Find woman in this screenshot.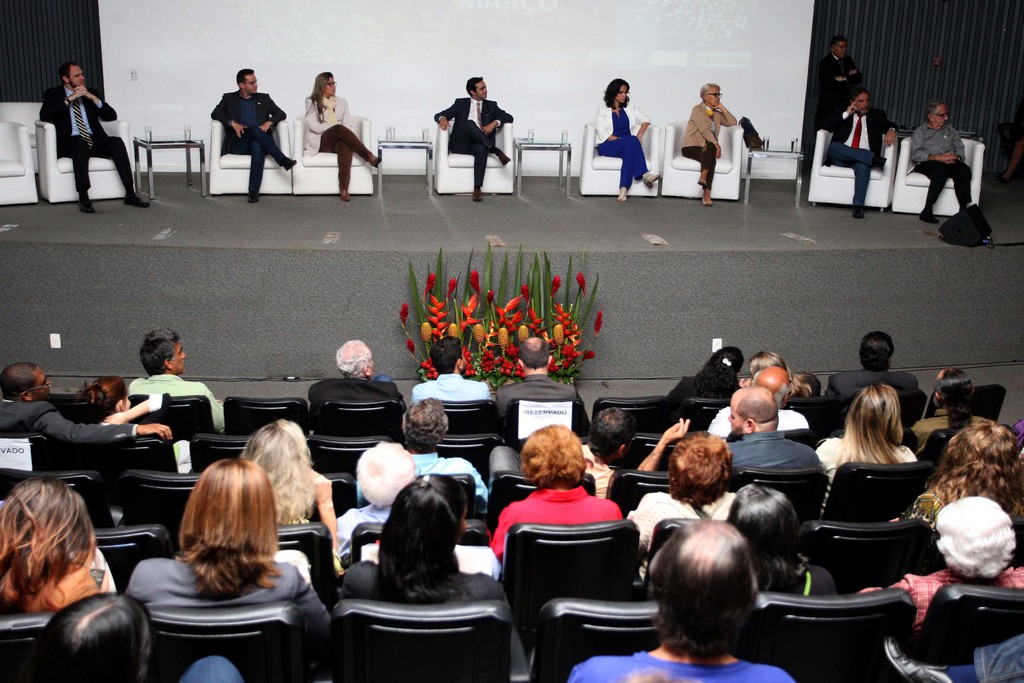
The bounding box for woman is 906 424 1020 524.
